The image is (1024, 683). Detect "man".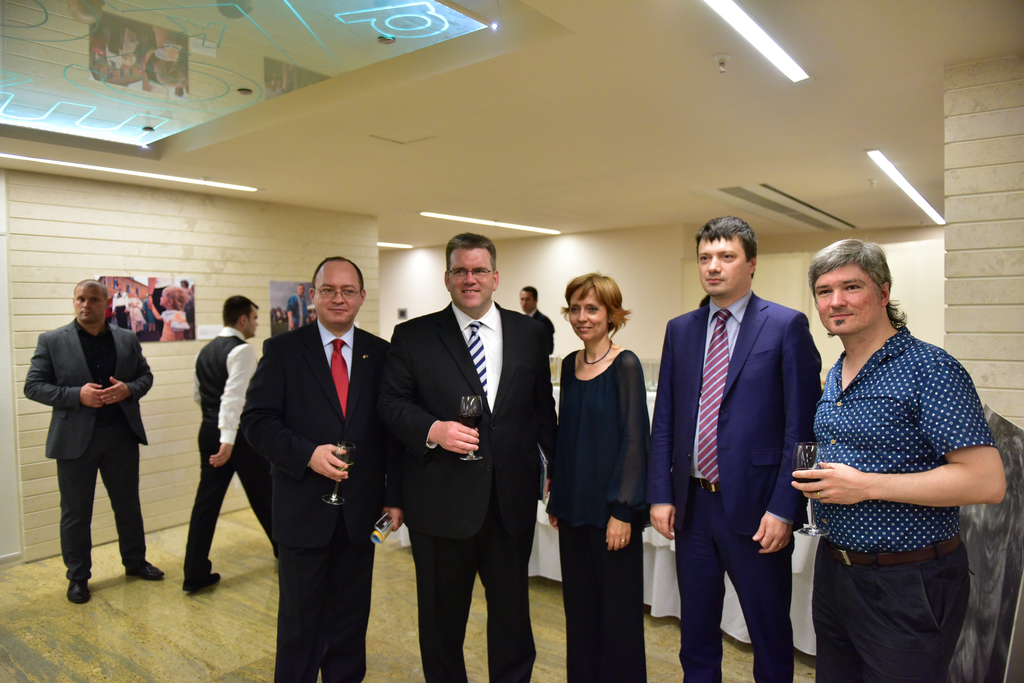
Detection: <region>785, 240, 1007, 682</region>.
